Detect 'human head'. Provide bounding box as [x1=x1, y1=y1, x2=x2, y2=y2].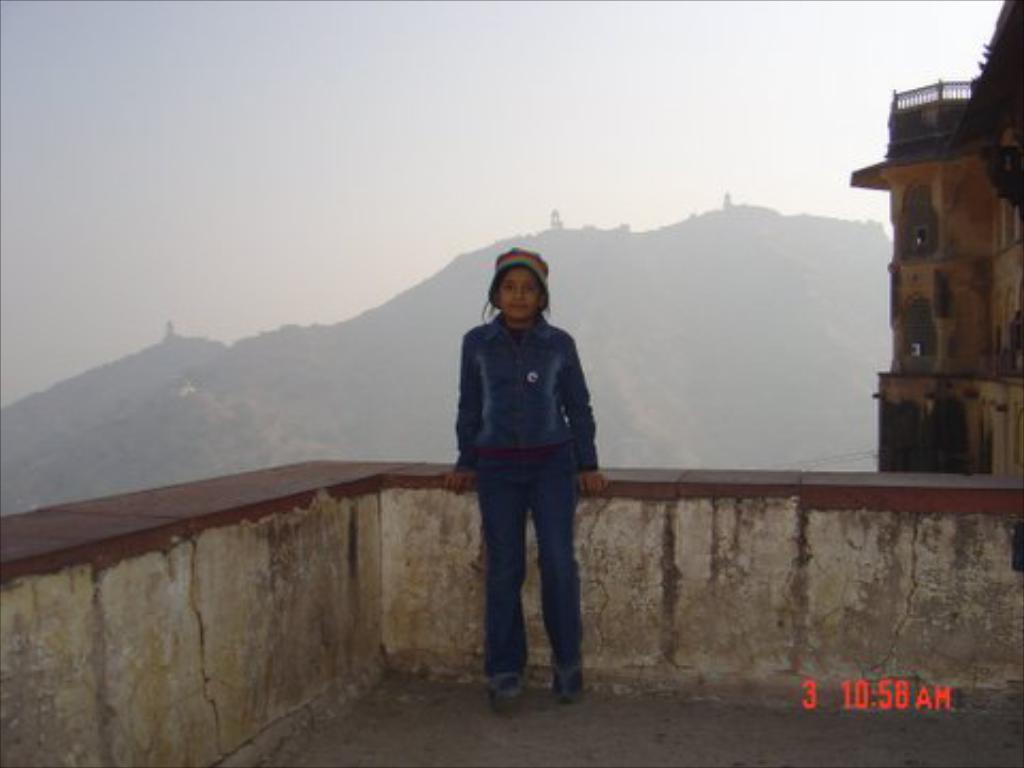
[x1=486, y1=247, x2=561, y2=335].
